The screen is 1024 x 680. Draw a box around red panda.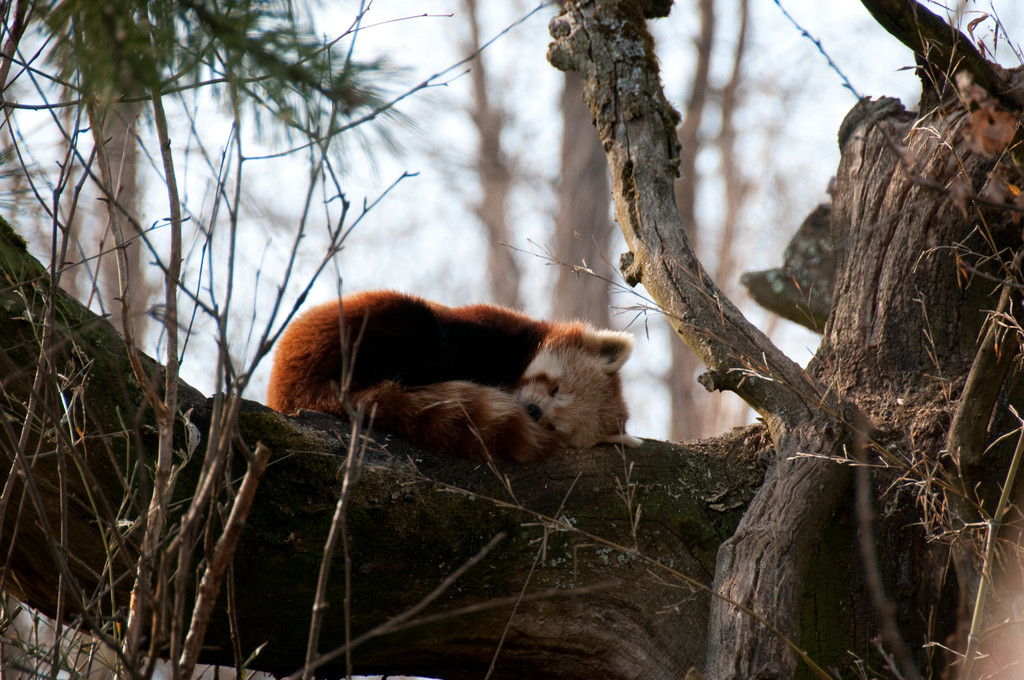
crop(263, 286, 628, 490).
